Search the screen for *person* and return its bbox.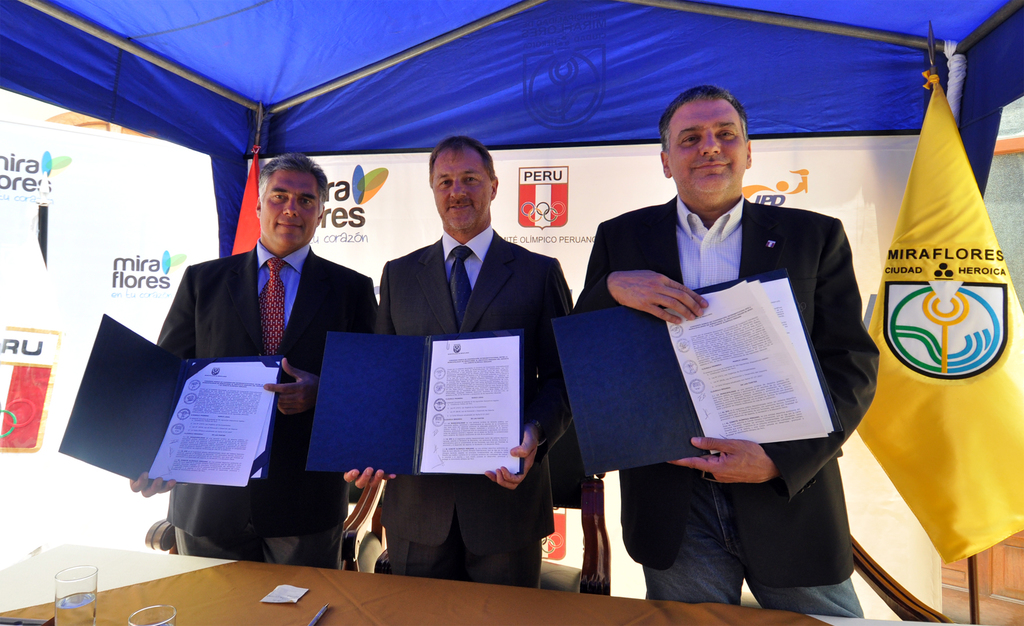
Found: (x1=166, y1=145, x2=366, y2=520).
